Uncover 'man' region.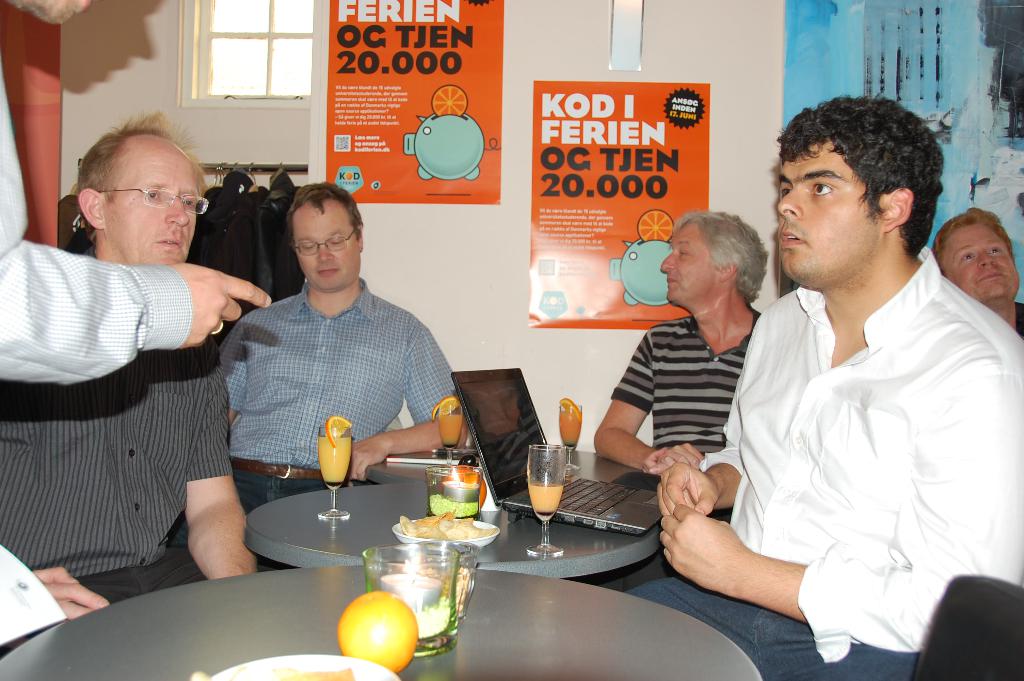
Uncovered: detection(0, 107, 263, 622).
